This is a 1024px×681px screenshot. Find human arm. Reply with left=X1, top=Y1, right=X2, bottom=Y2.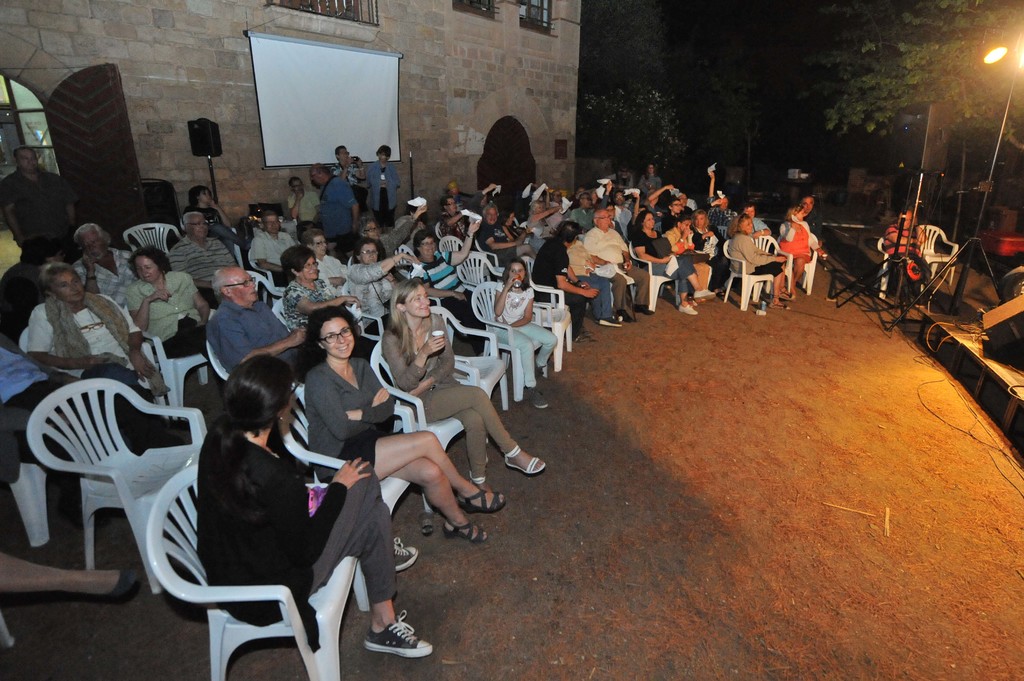
left=337, top=388, right=401, bottom=421.
